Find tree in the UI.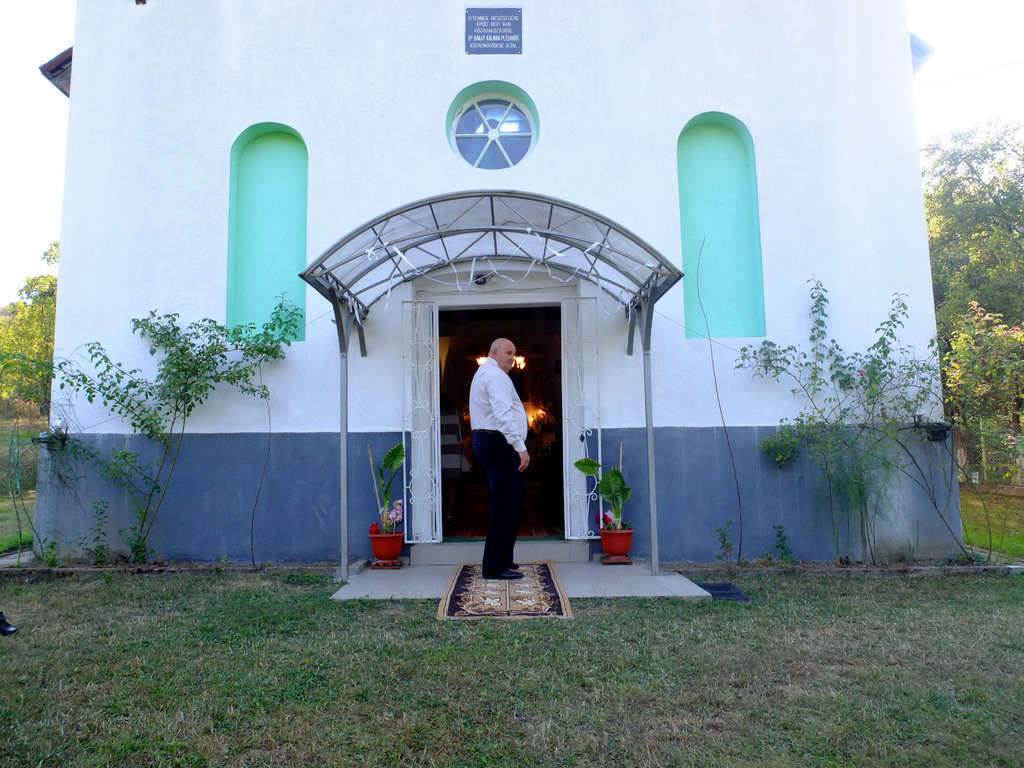
UI element at Rect(906, 103, 1023, 500).
